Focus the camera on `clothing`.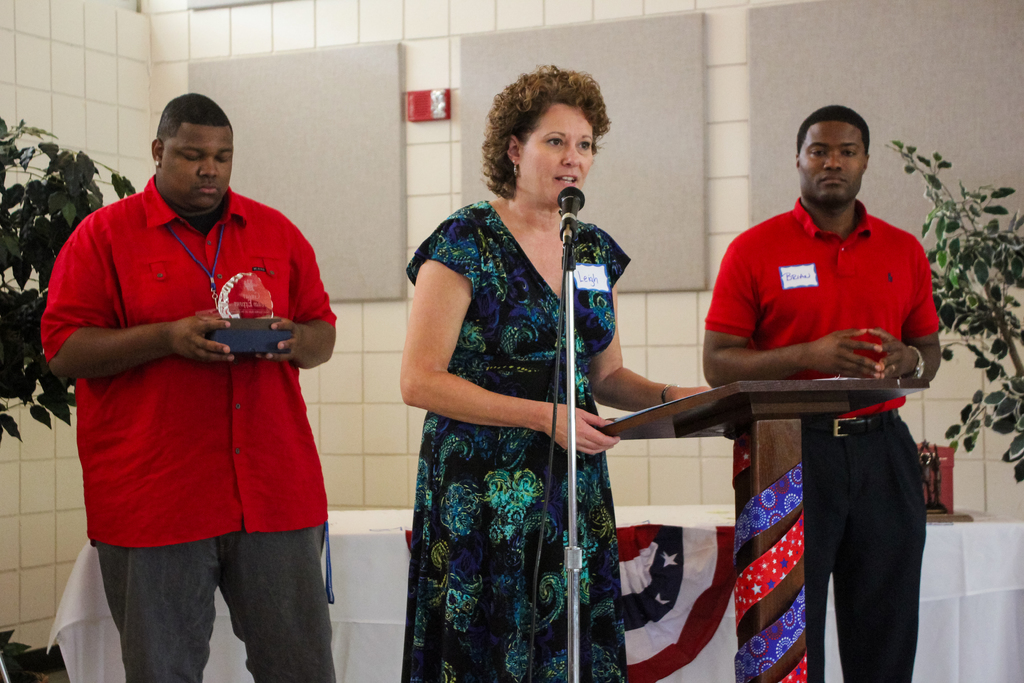
Focus region: box=[708, 194, 945, 682].
